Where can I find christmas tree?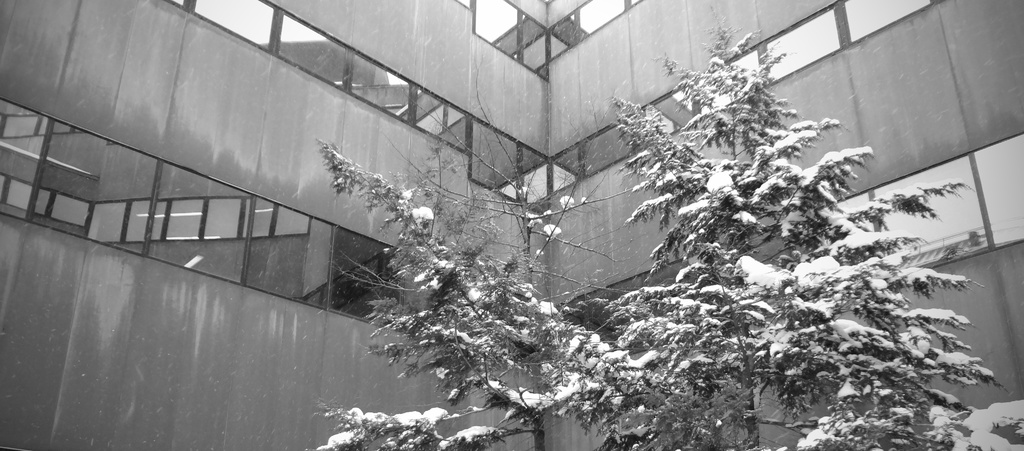
You can find it at left=478, top=0, right=1016, bottom=450.
